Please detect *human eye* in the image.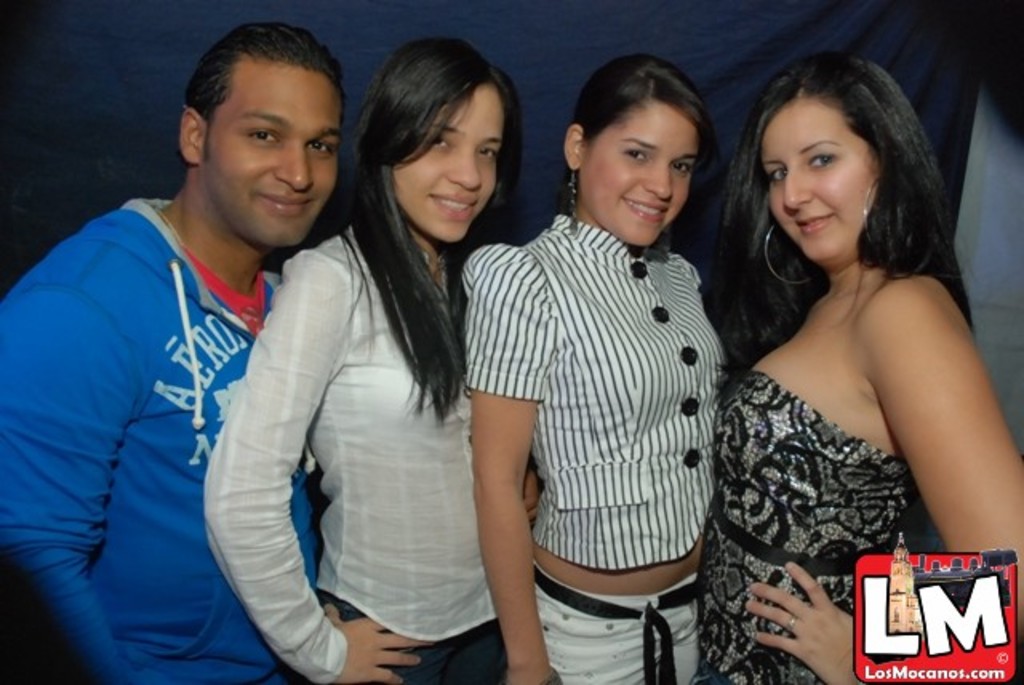
x1=245 y1=125 x2=285 y2=150.
